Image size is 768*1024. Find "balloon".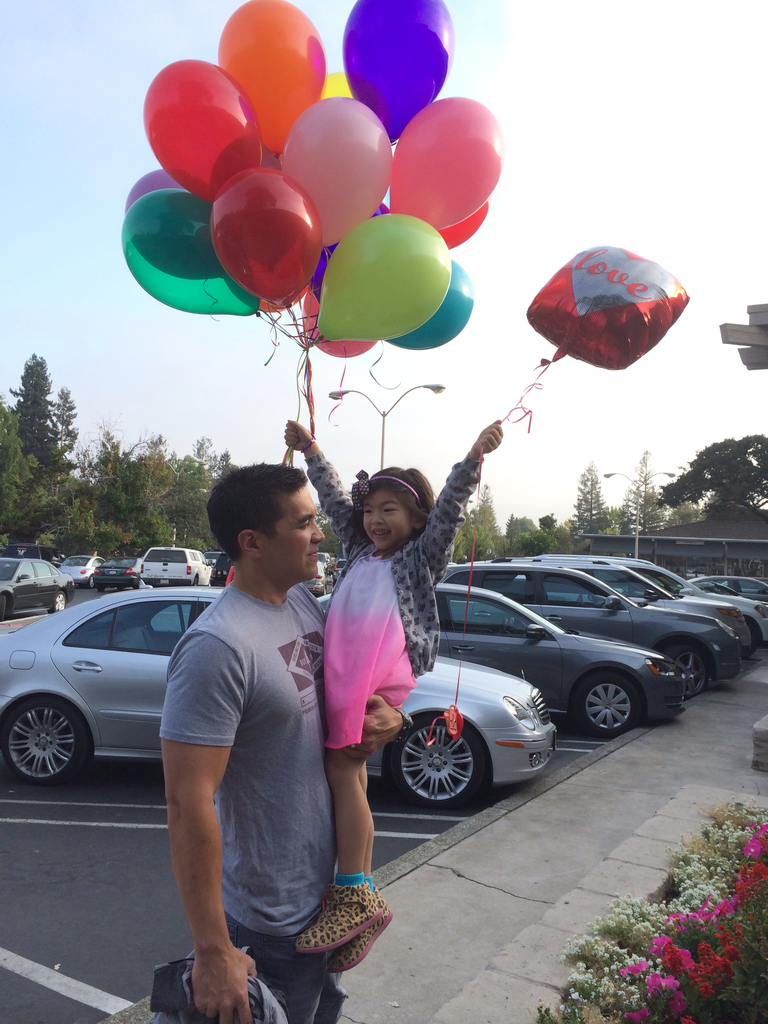
215 0 325 152.
